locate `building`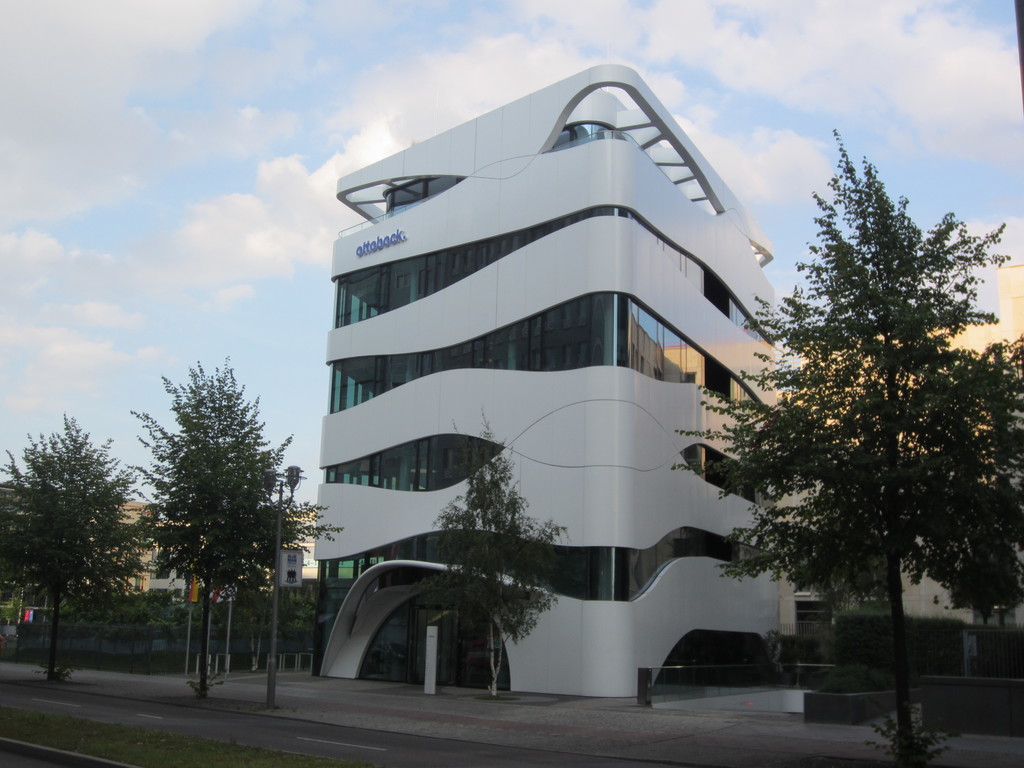
(150, 519, 221, 591)
